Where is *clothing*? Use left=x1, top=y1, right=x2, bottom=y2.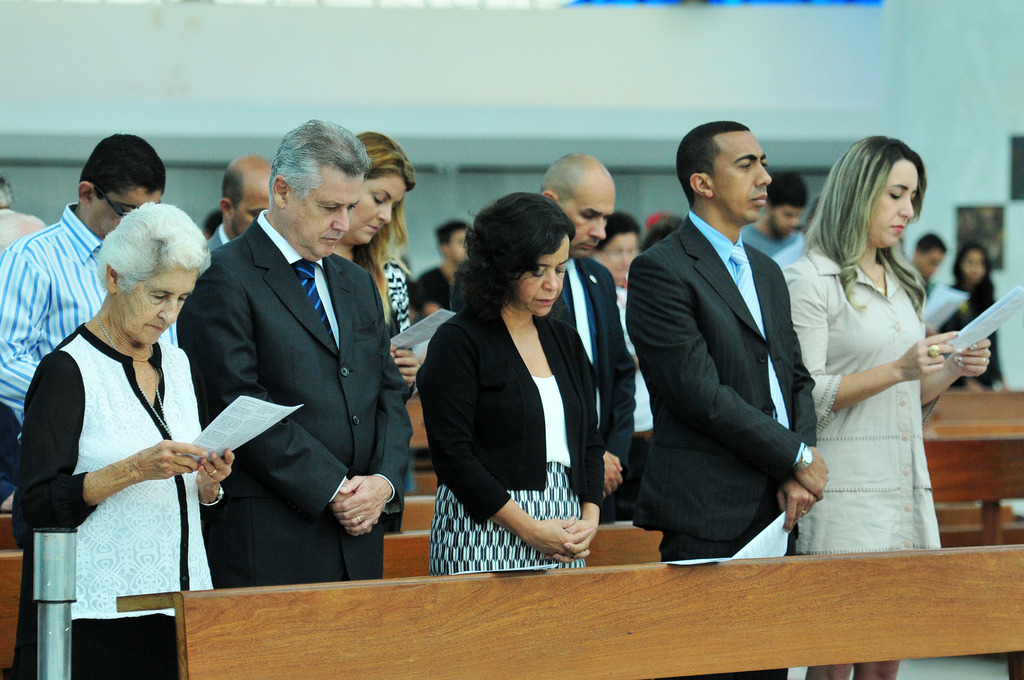
left=9, top=324, right=216, bottom=679.
